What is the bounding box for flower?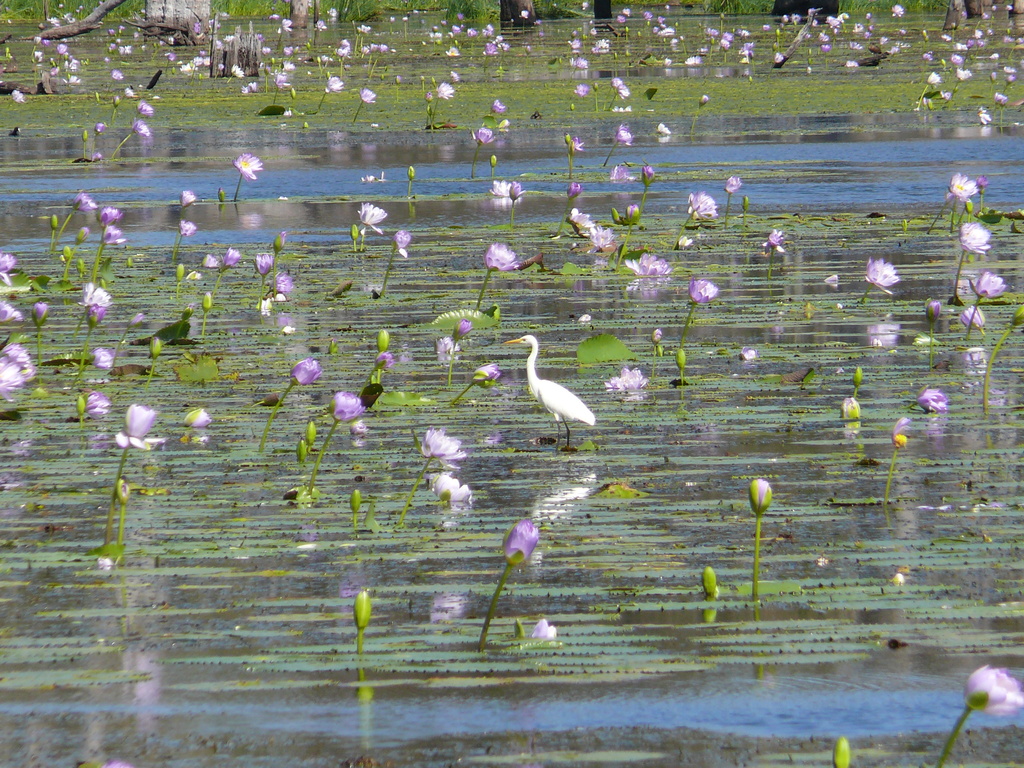
[739, 348, 756, 358].
